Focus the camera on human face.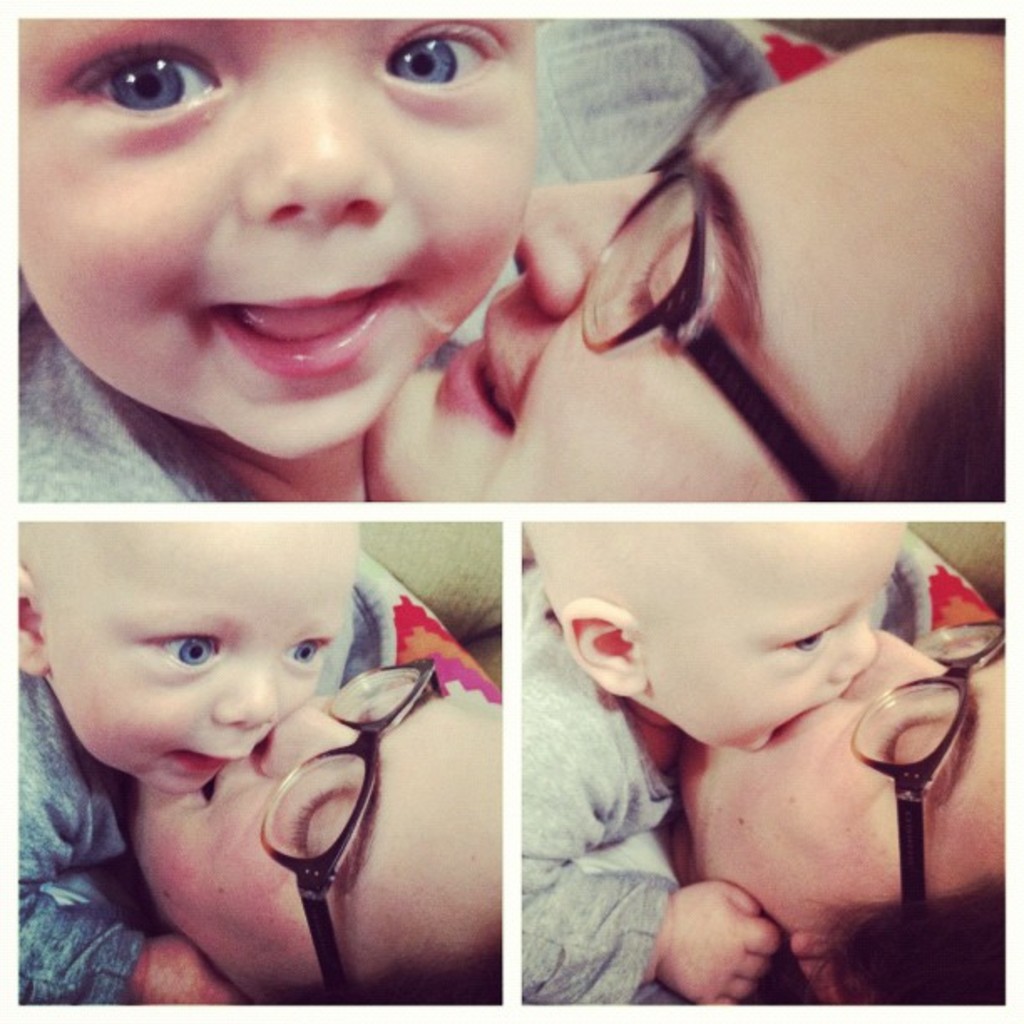
Focus region: 517,520,907,755.
